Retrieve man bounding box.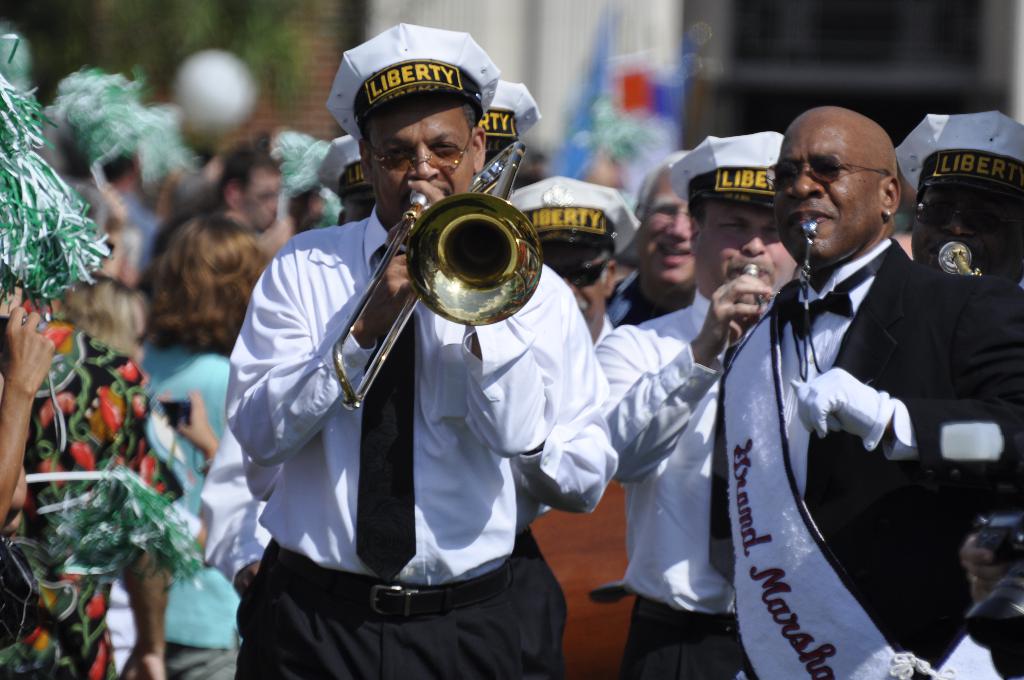
Bounding box: x1=895 y1=117 x2=1023 y2=282.
